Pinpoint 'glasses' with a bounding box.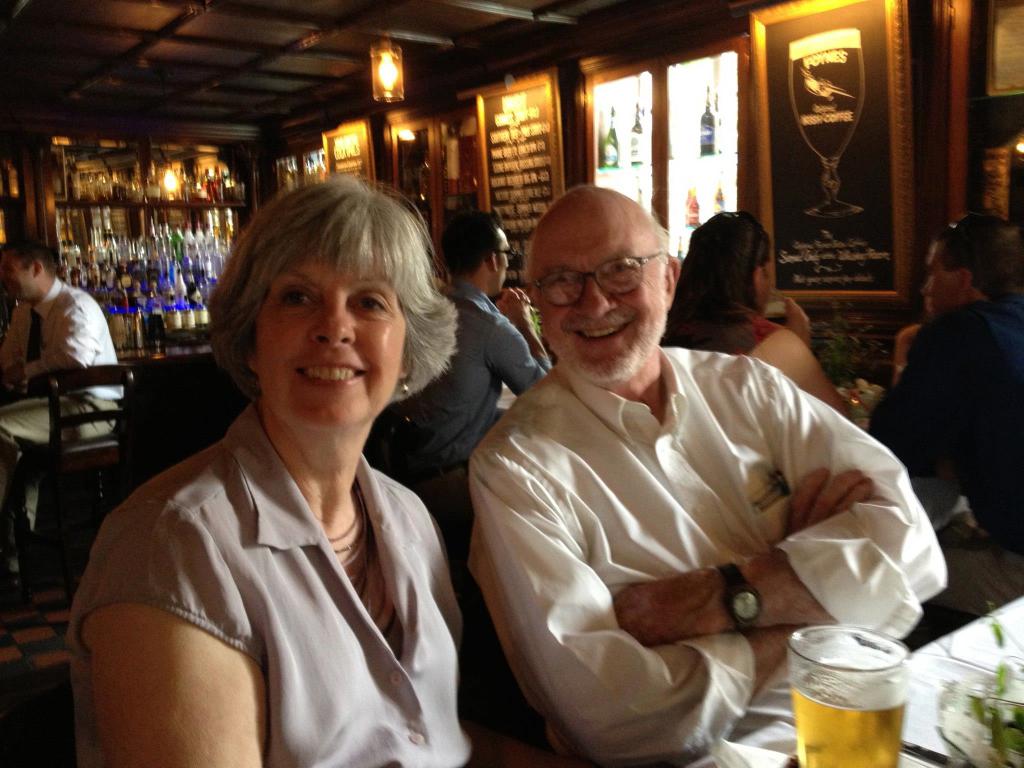
526/253/666/308.
